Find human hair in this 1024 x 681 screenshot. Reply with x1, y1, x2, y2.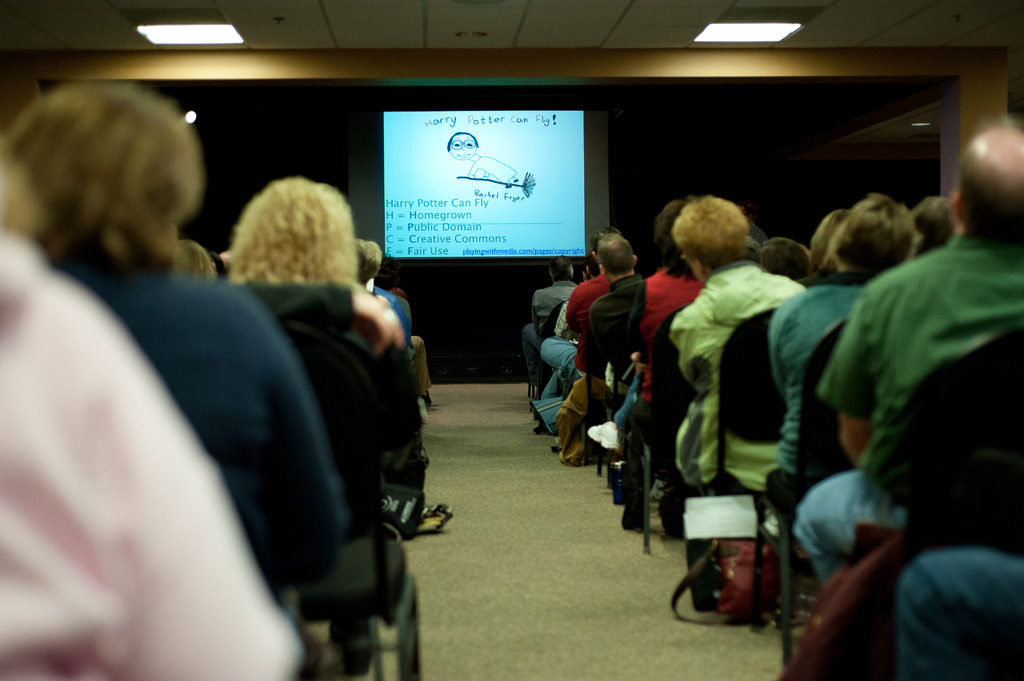
595, 235, 636, 276.
